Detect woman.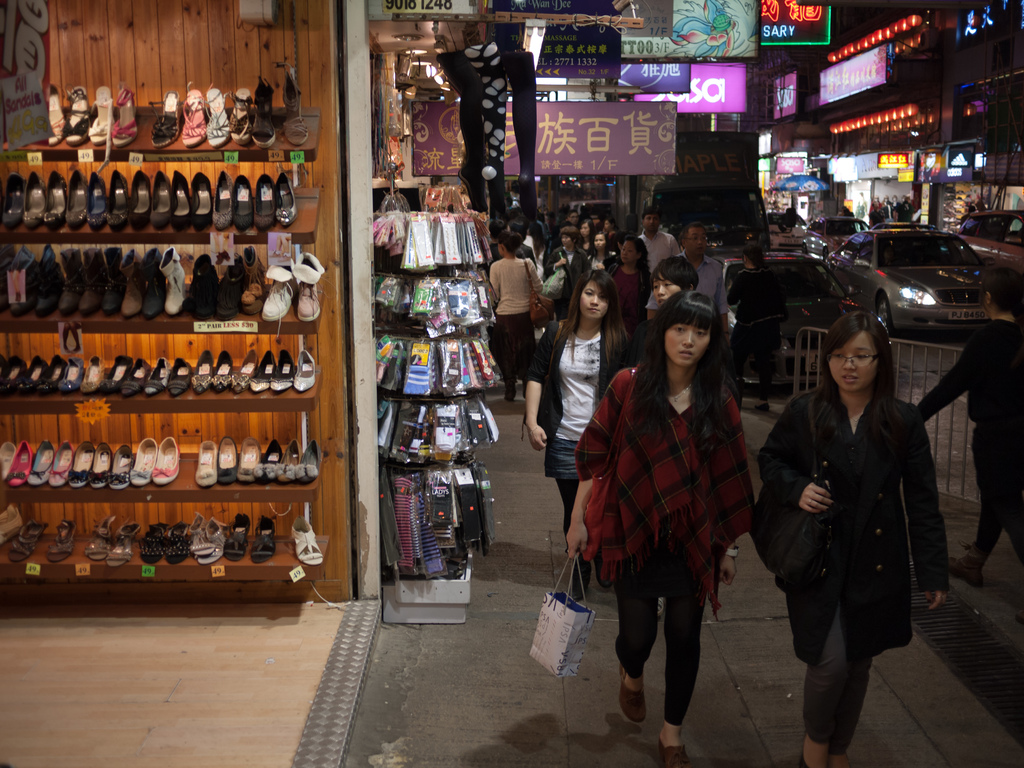
Detected at 486,231,547,399.
